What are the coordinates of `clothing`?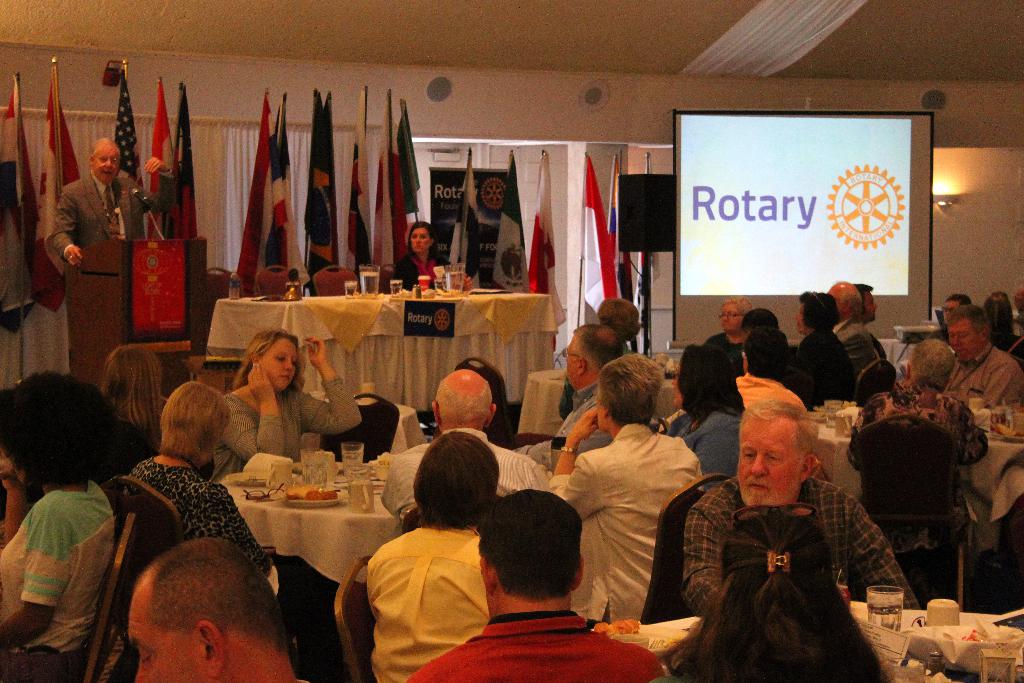
(792, 329, 861, 408).
